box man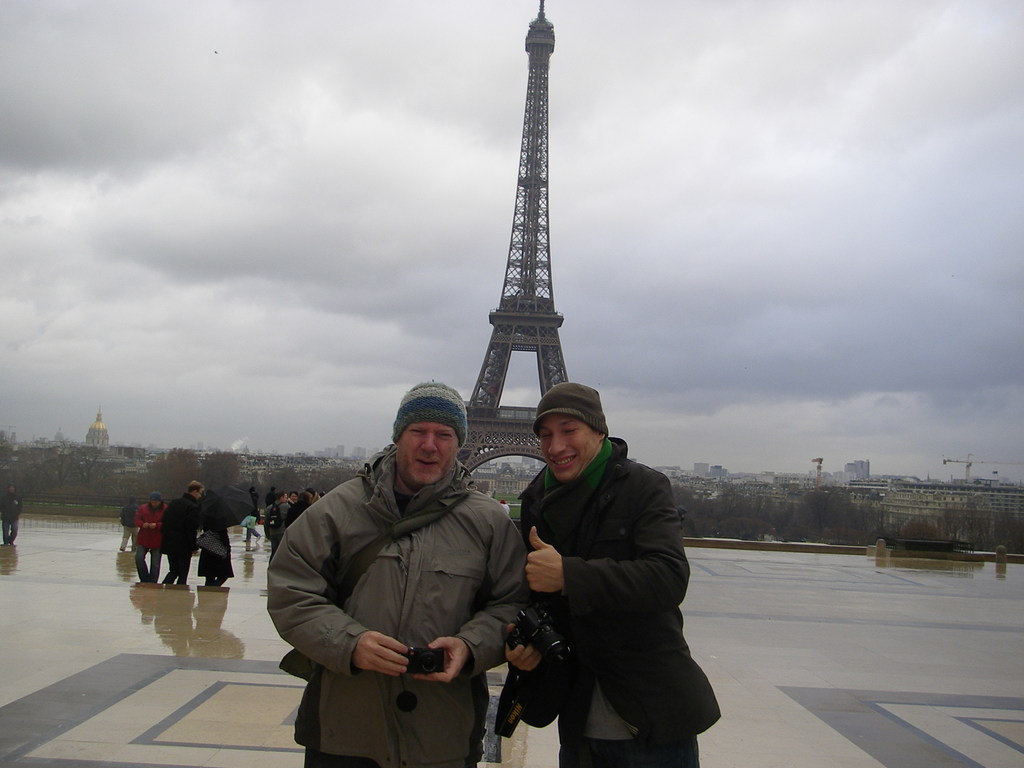
[251,486,259,524]
